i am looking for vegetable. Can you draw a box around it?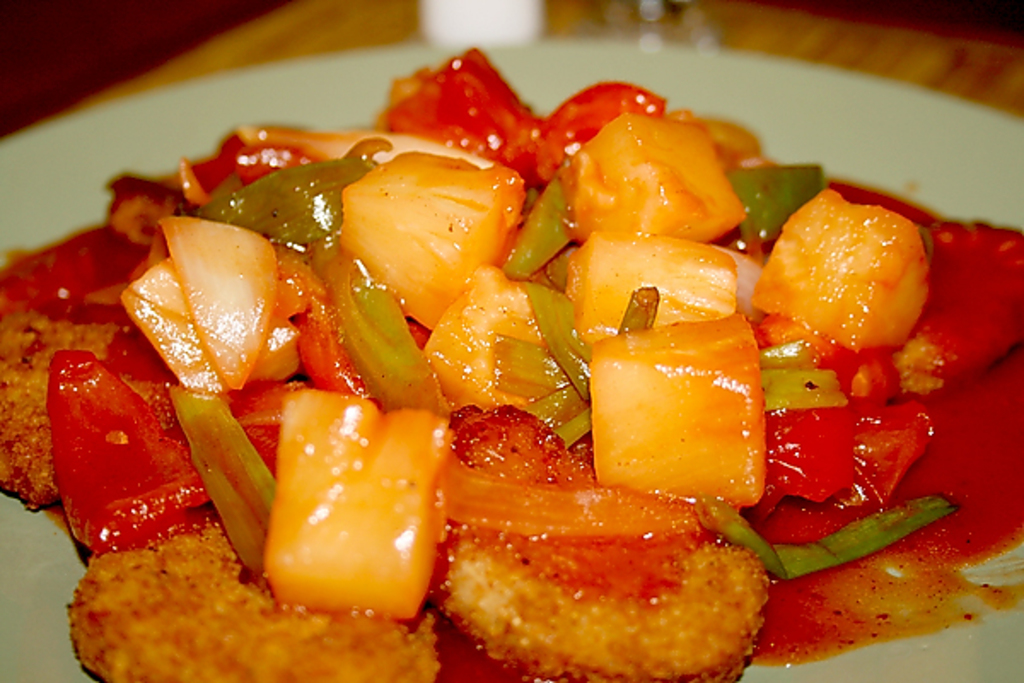
Sure, the bounding box is rect(266, 386, 456, 625).
